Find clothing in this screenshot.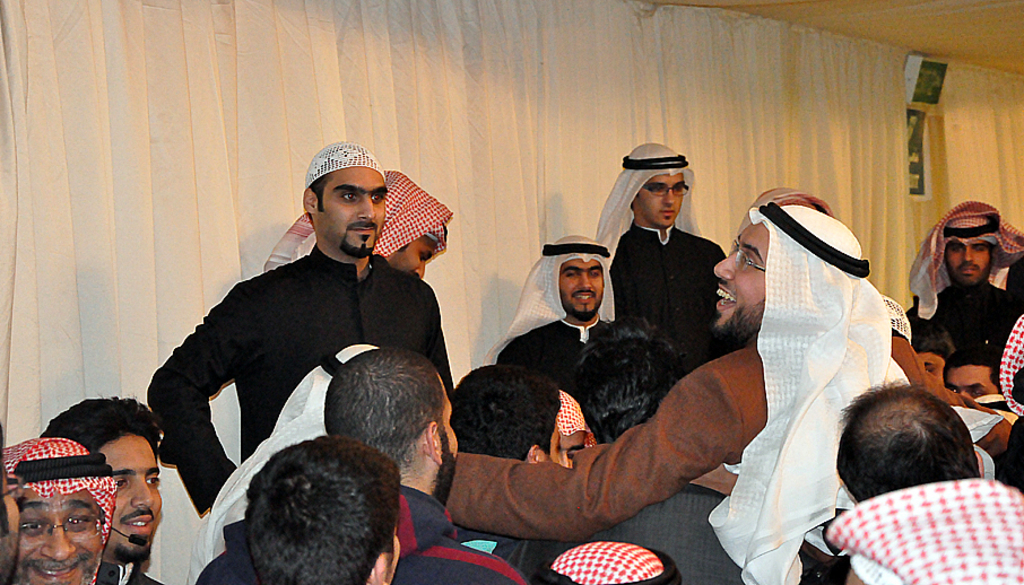
The bounding box for clothing is rect(497, 317, 619, 378).
